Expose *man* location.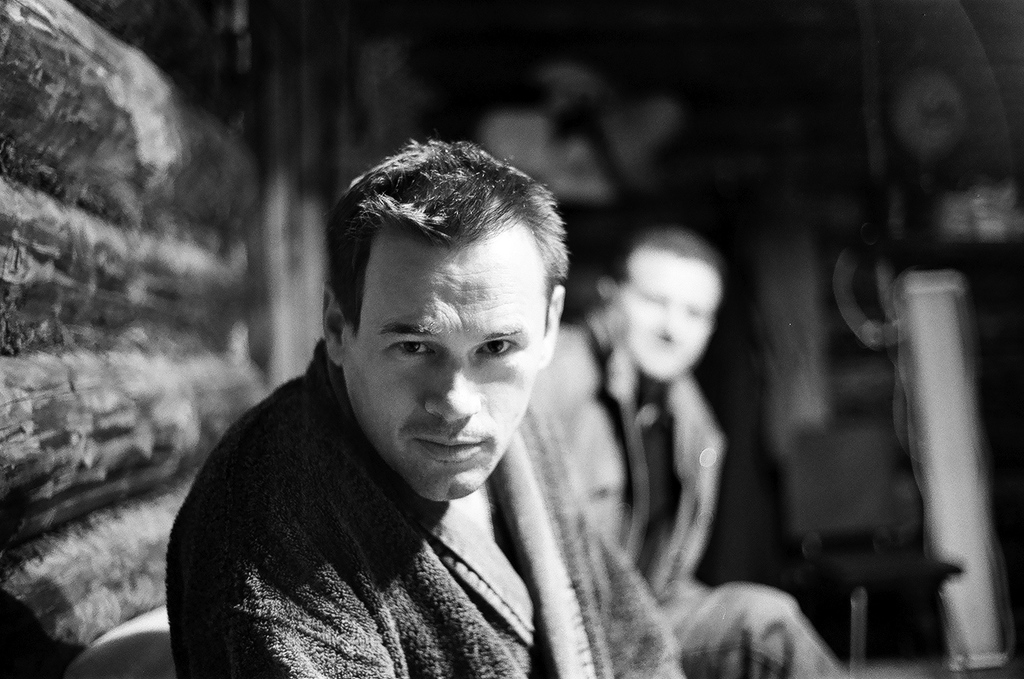
Exposed at box(146, 141, 730, 674).
